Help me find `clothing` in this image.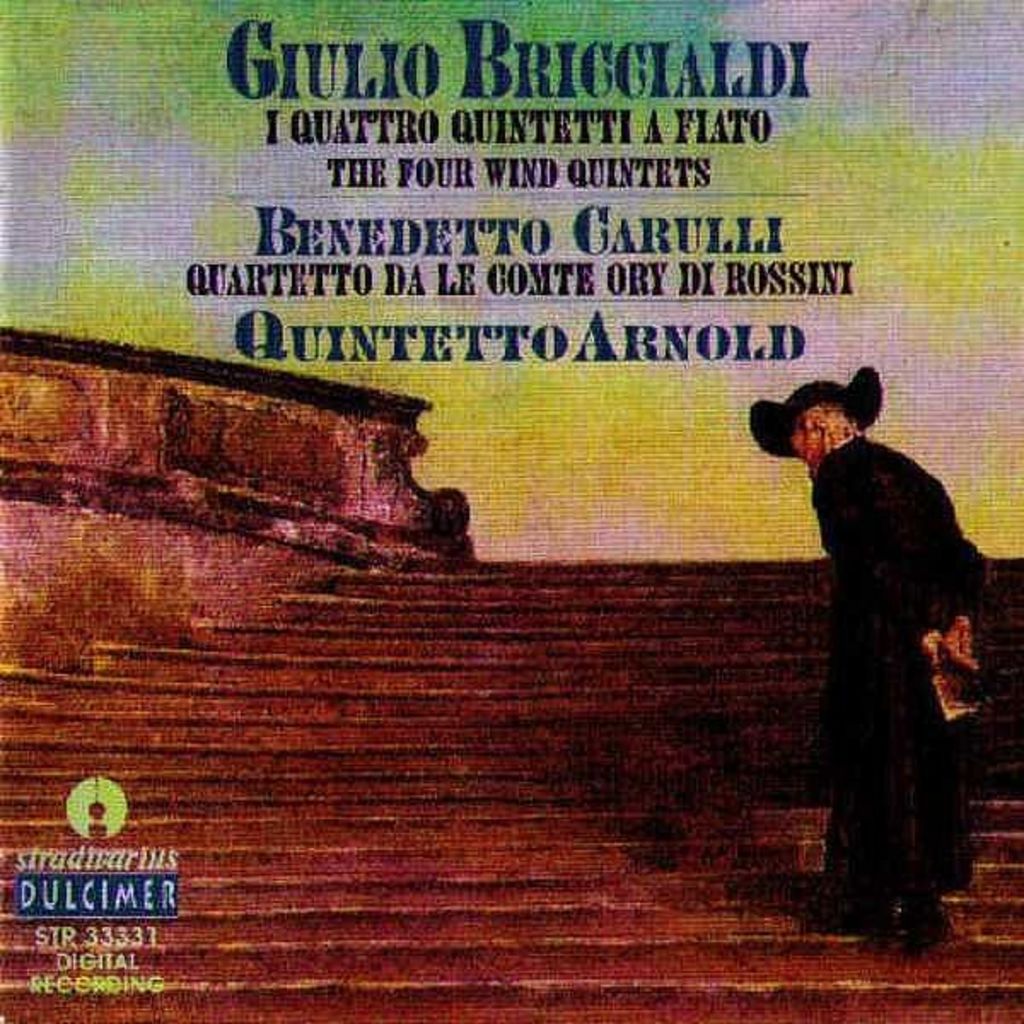
Found it: (771, 362, 1000, 925).
